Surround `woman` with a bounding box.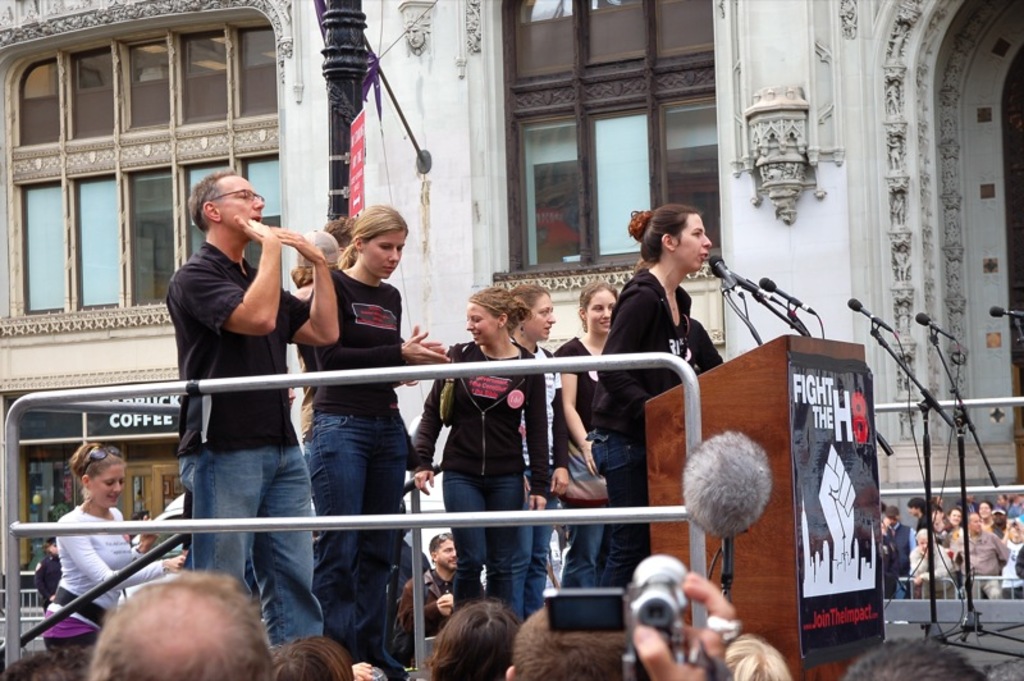
left=302, top=209, right=451, bottom=680.
